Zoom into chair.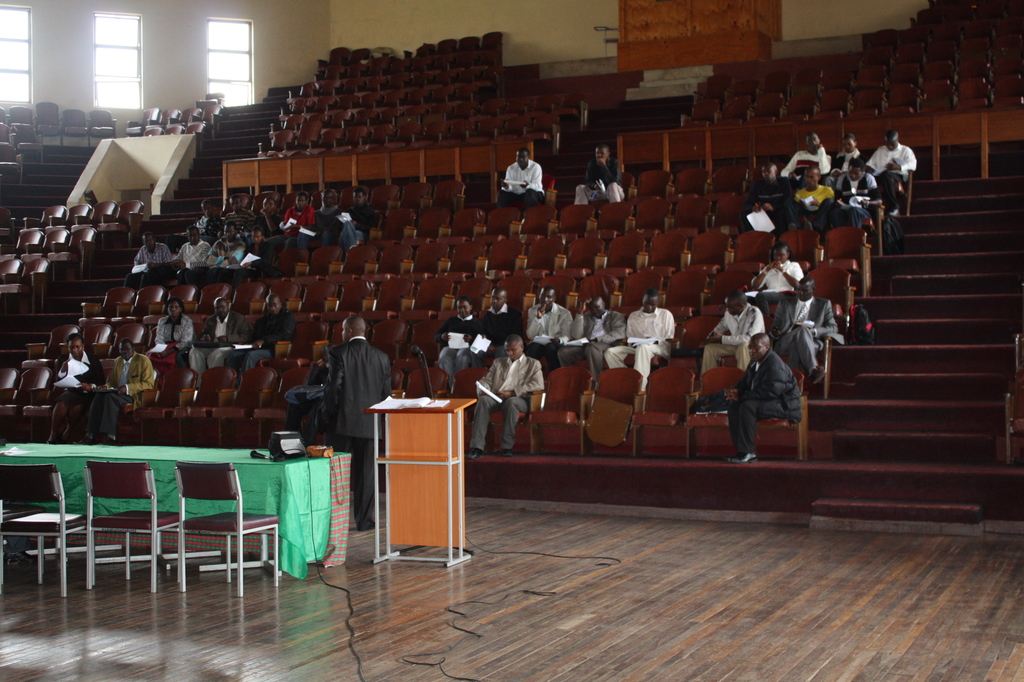
Zoom target: {"left": 323, "top": 128, "right": 343, "bottom": 148}.
